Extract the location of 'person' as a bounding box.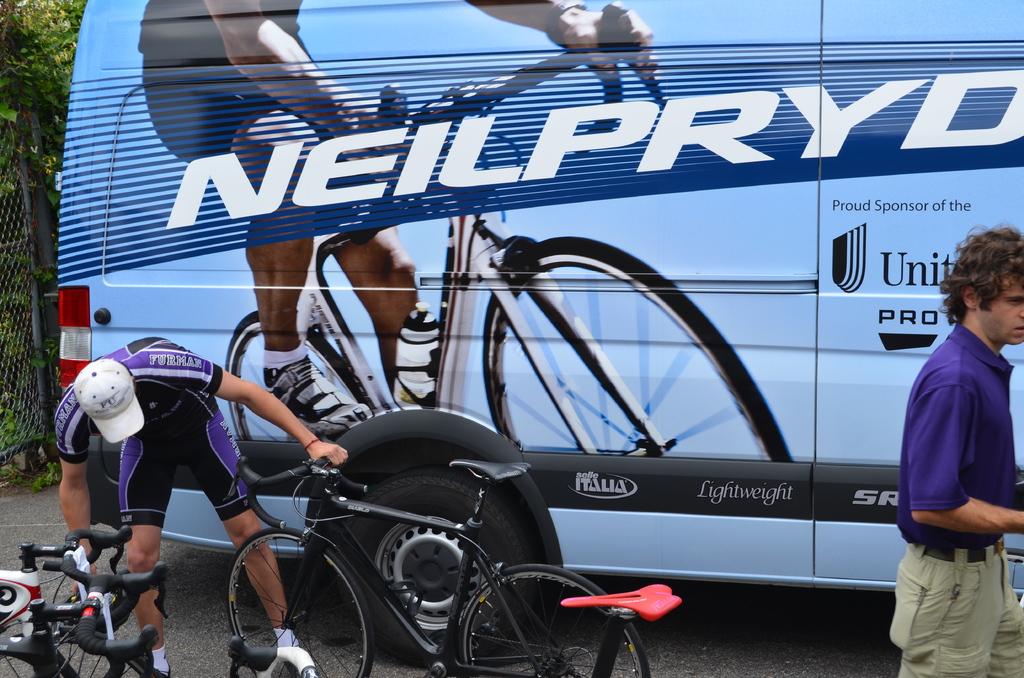
detection(147, 0, 658, 441).
